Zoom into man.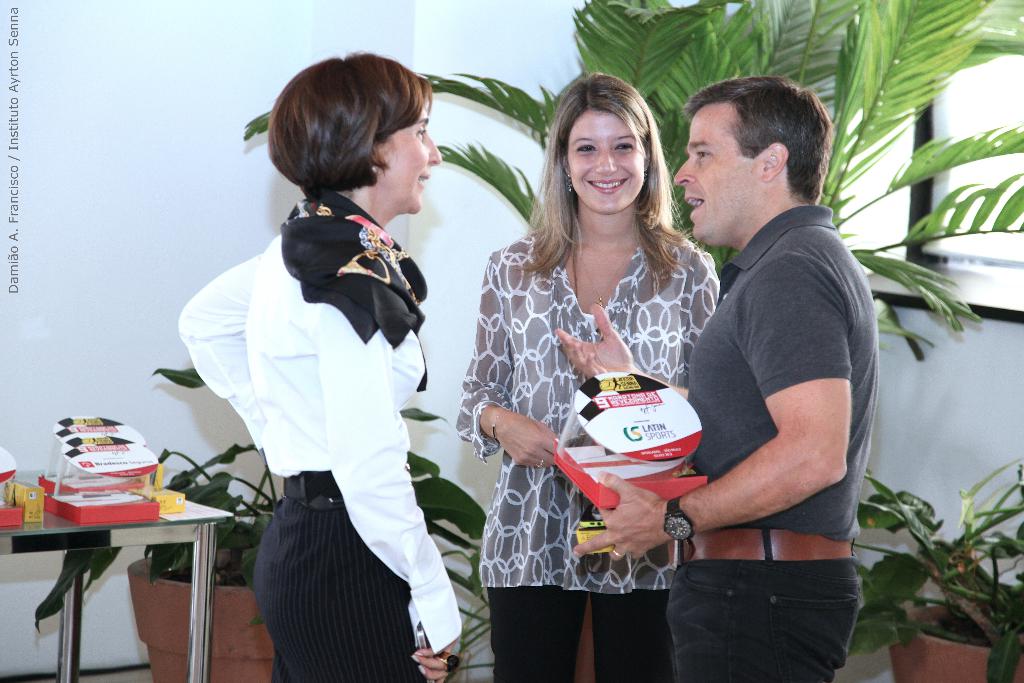
Zoom target: bbox=(648, 69, 896, 670).
